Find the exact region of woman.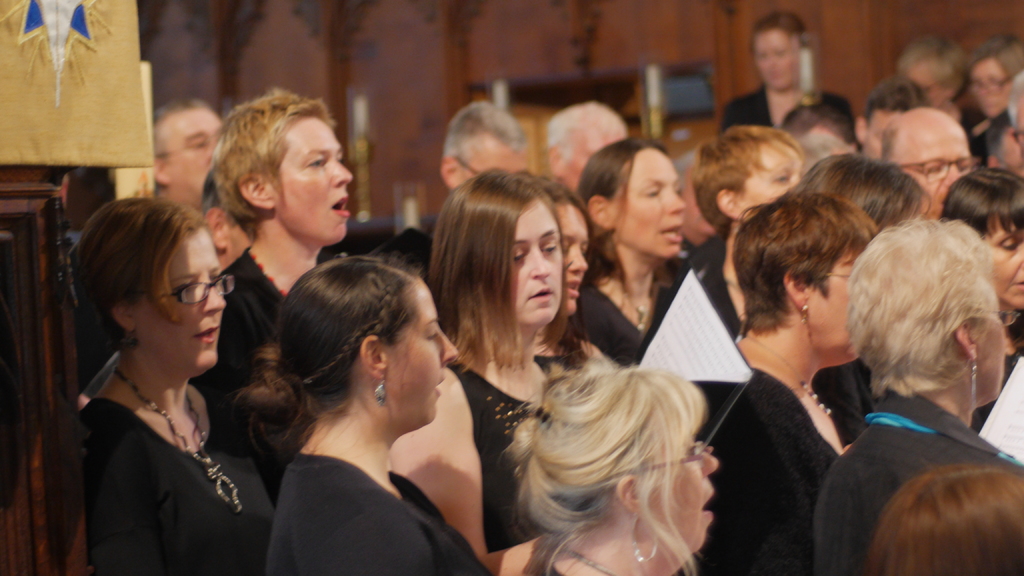
Exact region: x1=935, y1=162, x2=1023, y2=344.
